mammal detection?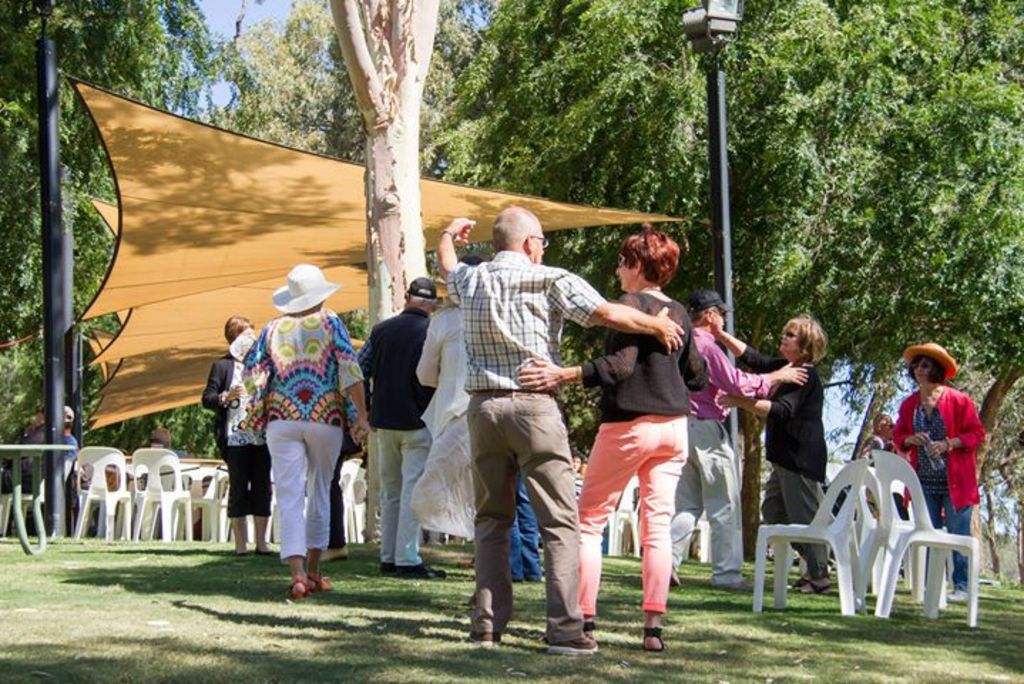
x1=855 y1=418 x2=904 y2=516
